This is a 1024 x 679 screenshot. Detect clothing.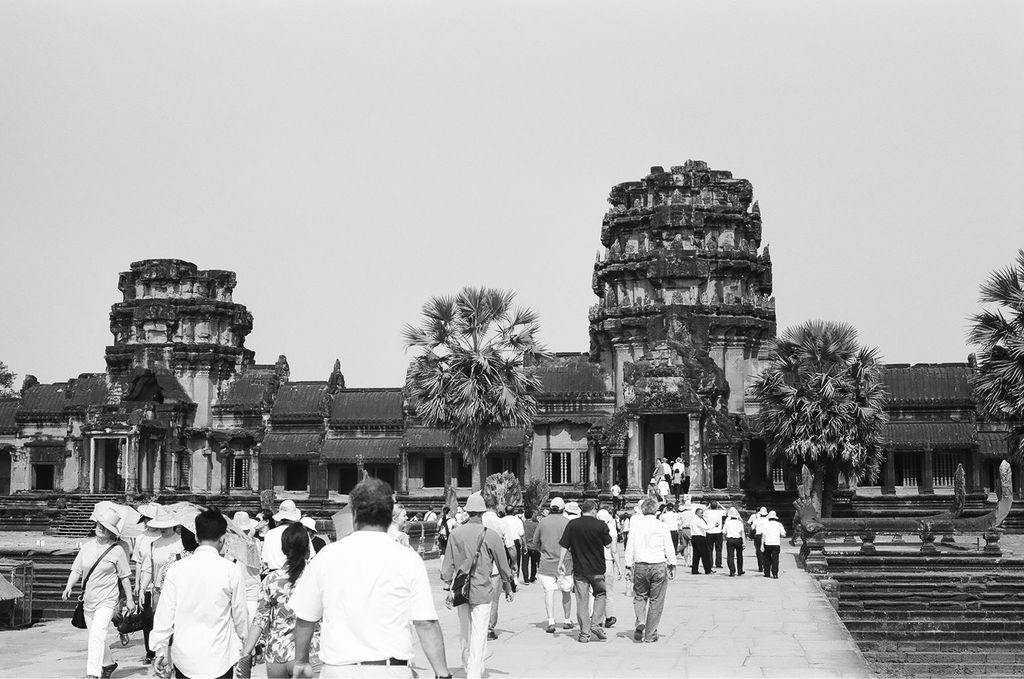
(529, 515, 585, 598).
